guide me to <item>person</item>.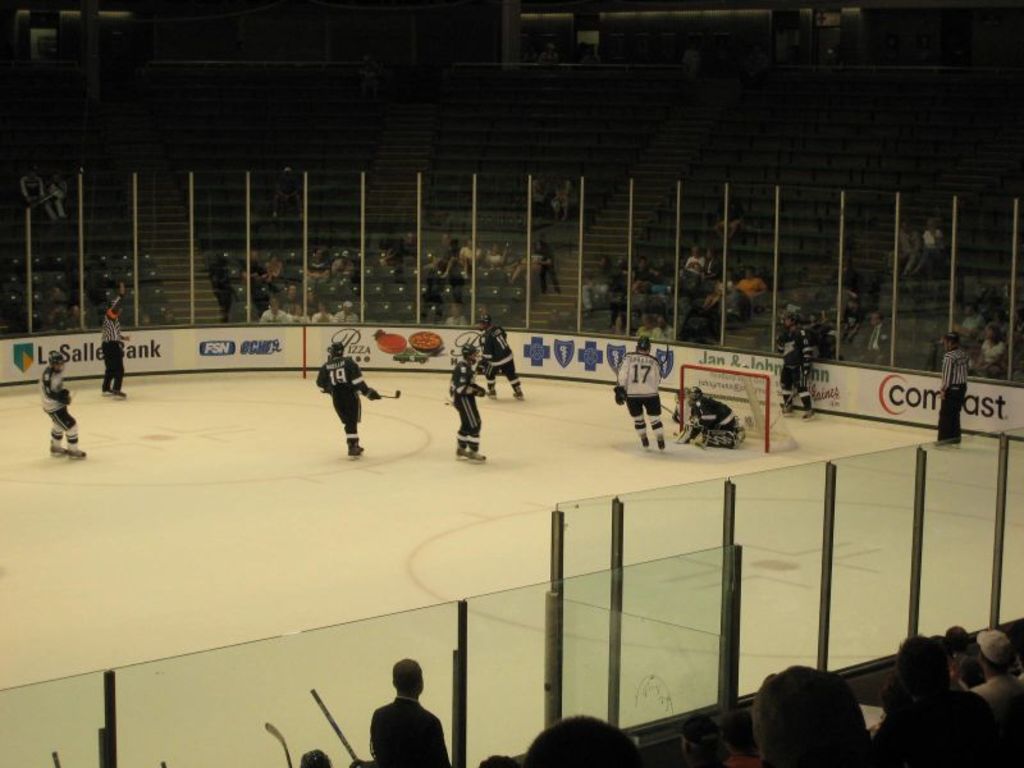
Guidance: bbox=(576, 257, 613, 315).
